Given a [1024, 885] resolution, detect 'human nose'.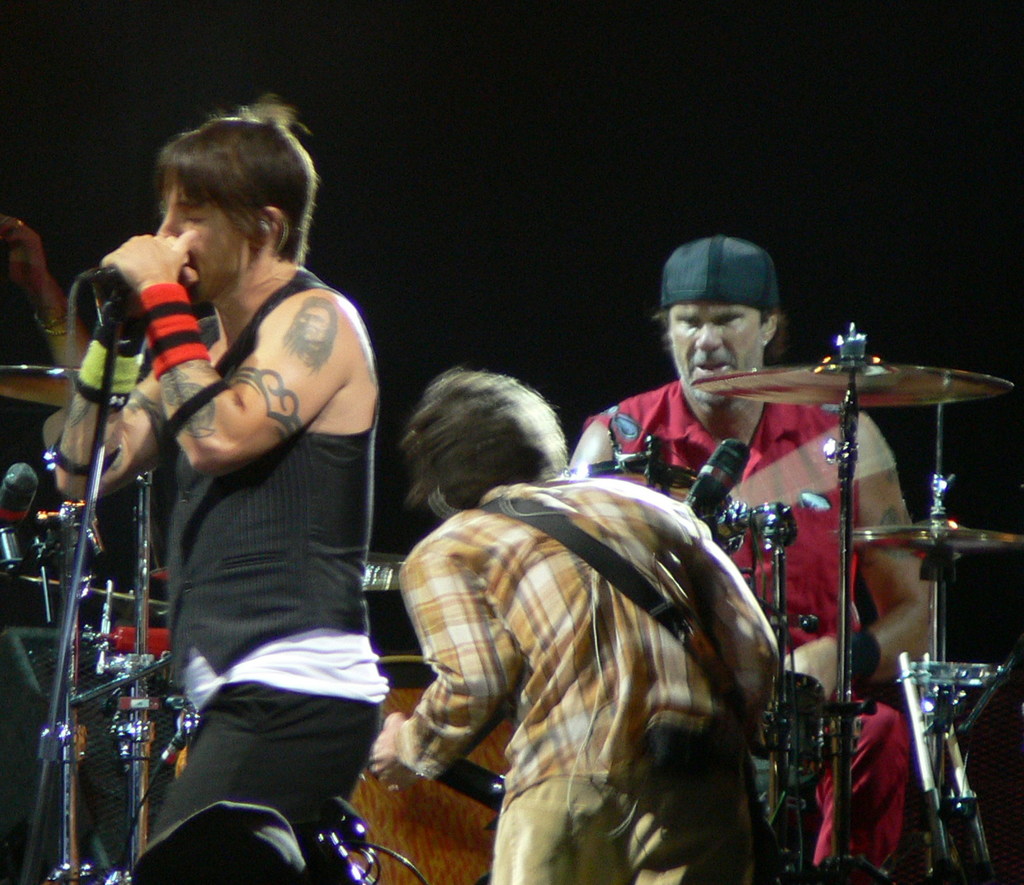
bbox(157, 212, 184, 236).
